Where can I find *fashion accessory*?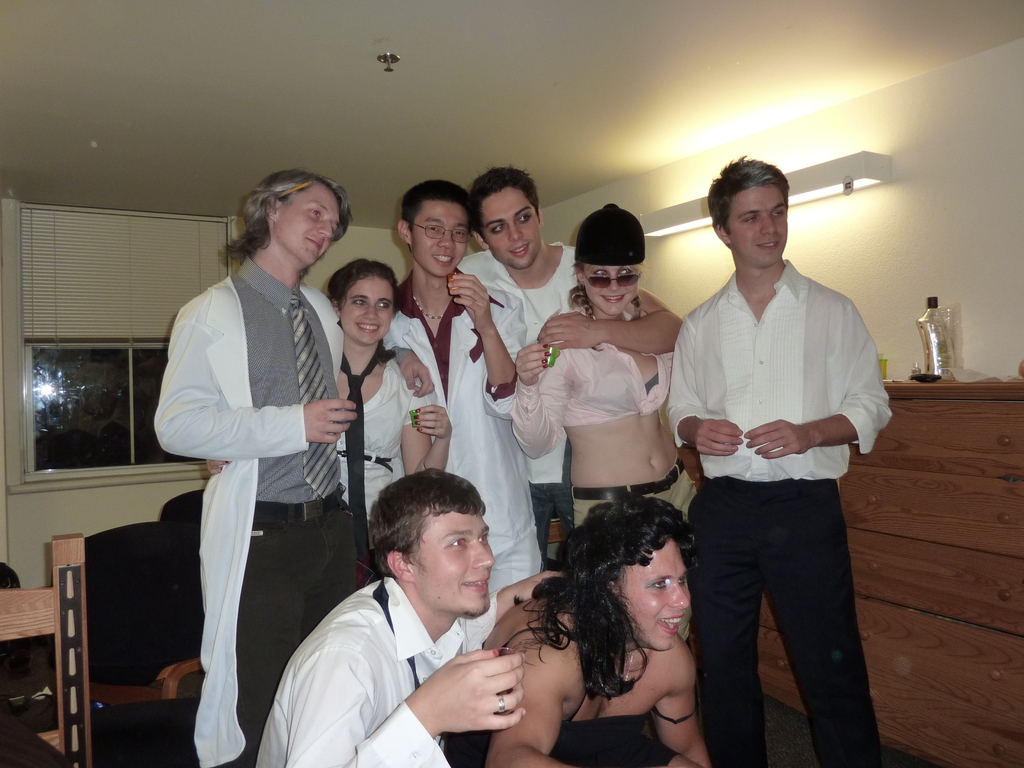
You can find it at 412, 296, 447, 324.
